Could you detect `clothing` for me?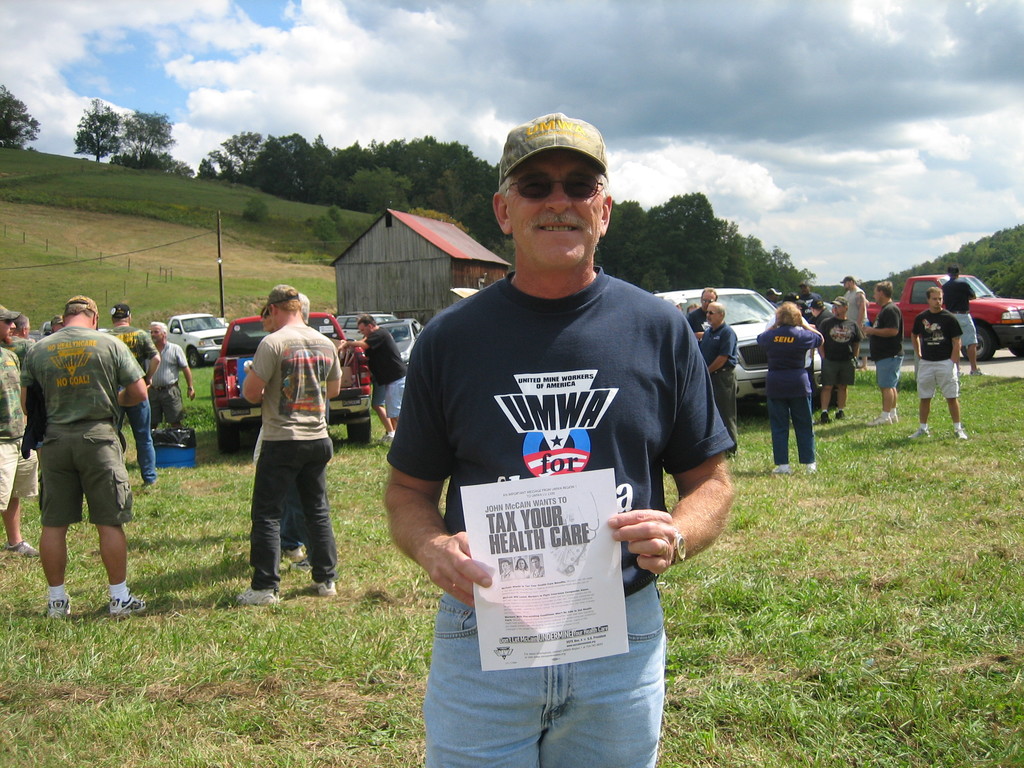
Detection result: select_region(150, 333, 186, 442).
